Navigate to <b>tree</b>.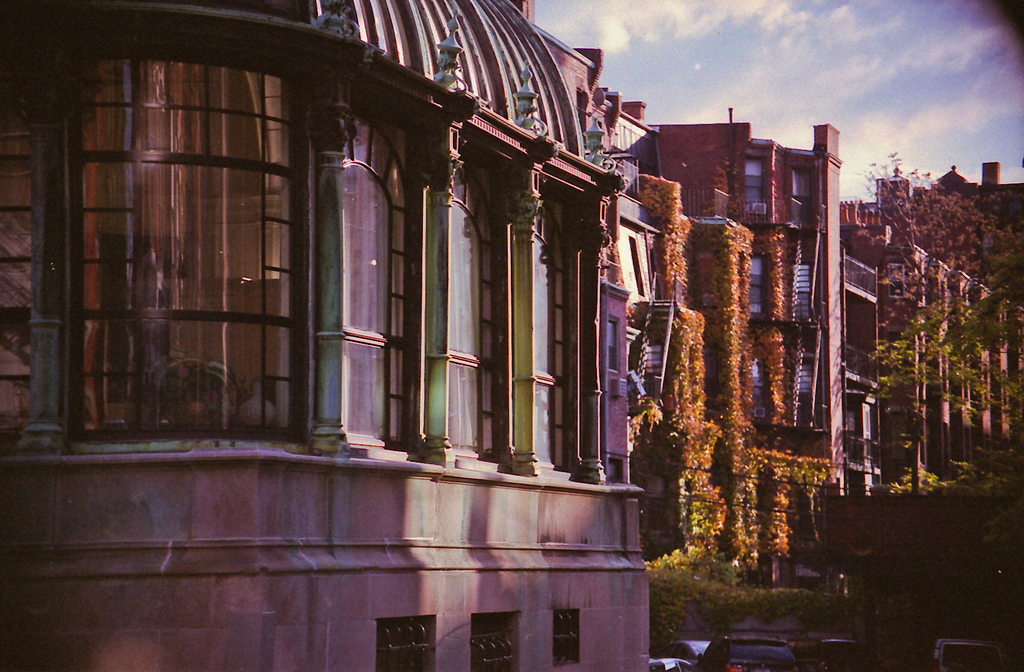
Navigation target: 859/148/1023/496.
